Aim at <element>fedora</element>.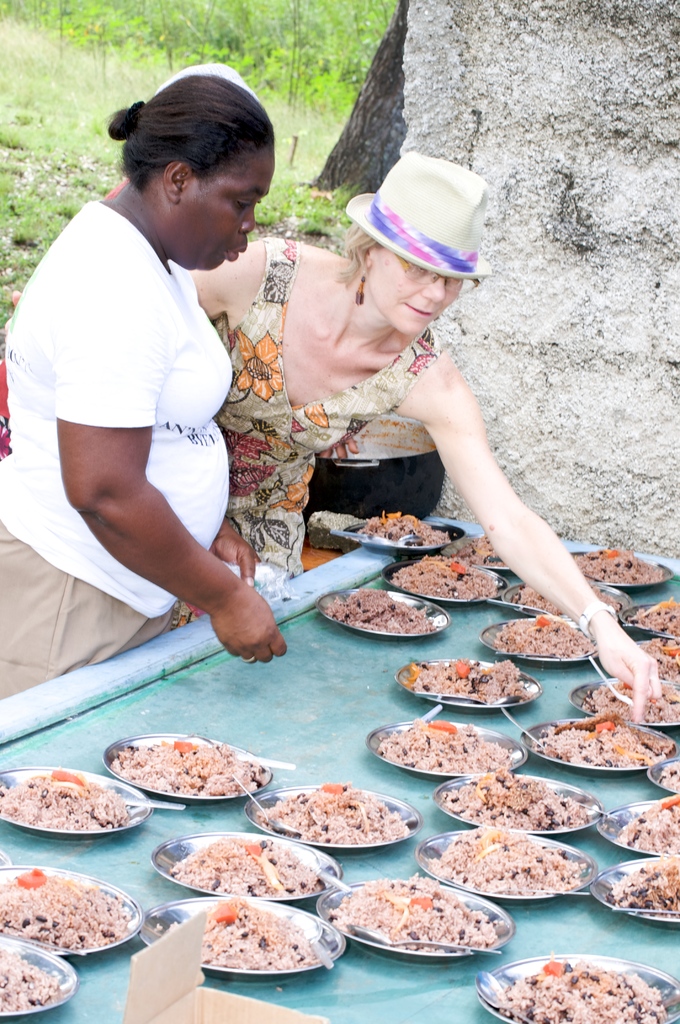
Aimed at Rect(339, 151, 490, 284).
